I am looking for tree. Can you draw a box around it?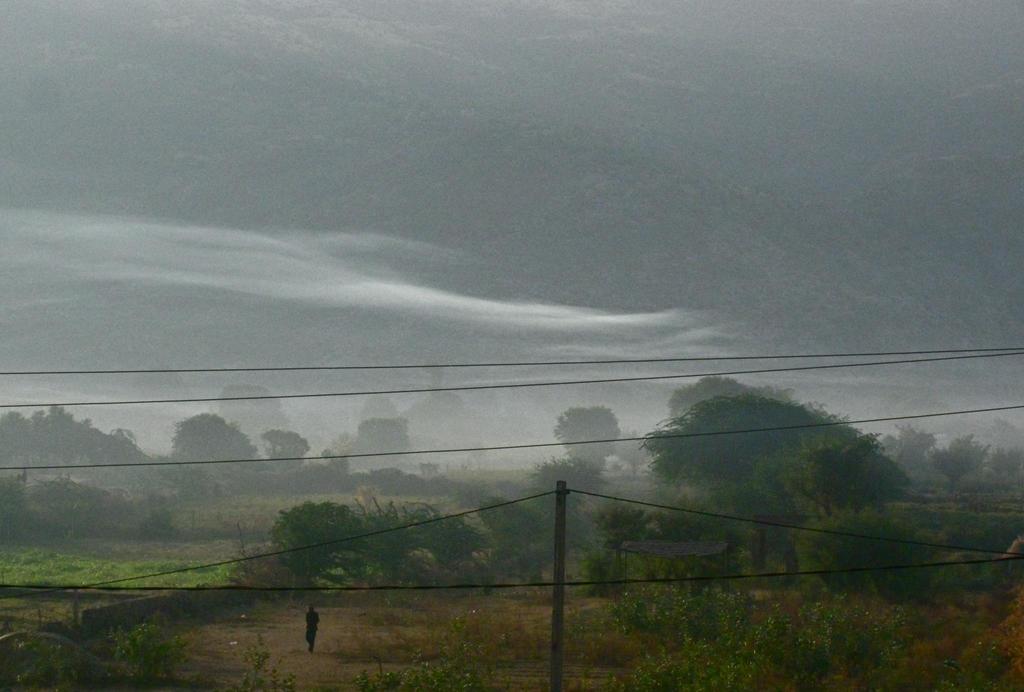
Sure, the bounding box is rect(625, 394, 865, 488).
